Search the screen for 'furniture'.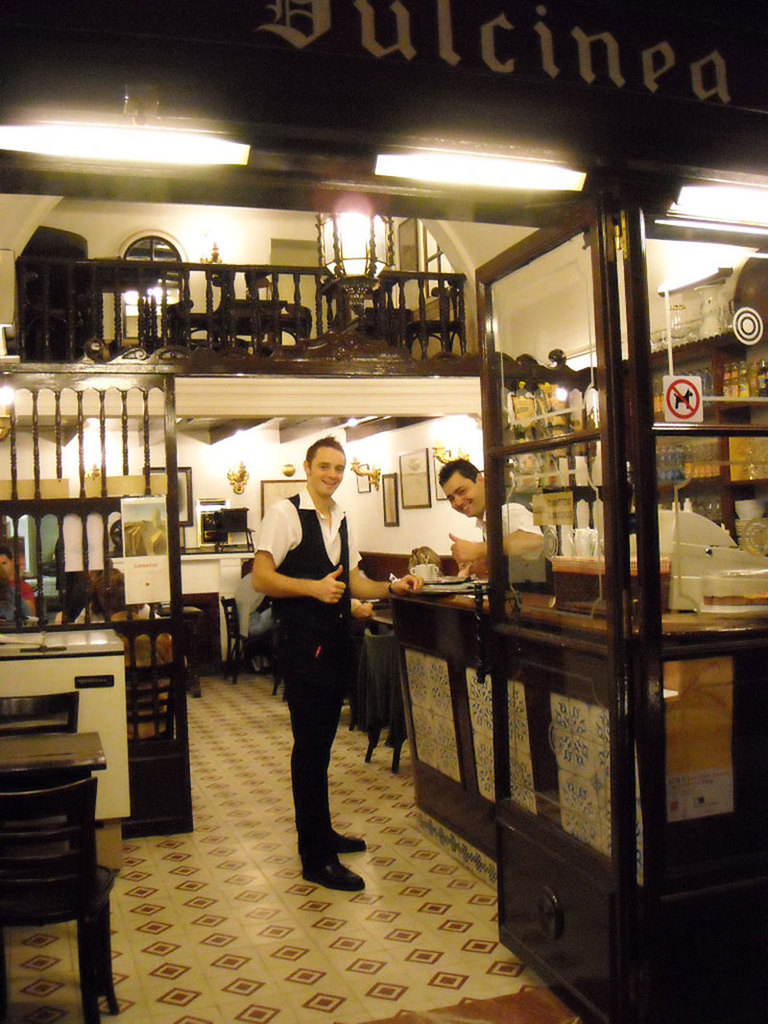
Found at (0, 855, 119, 1023).
